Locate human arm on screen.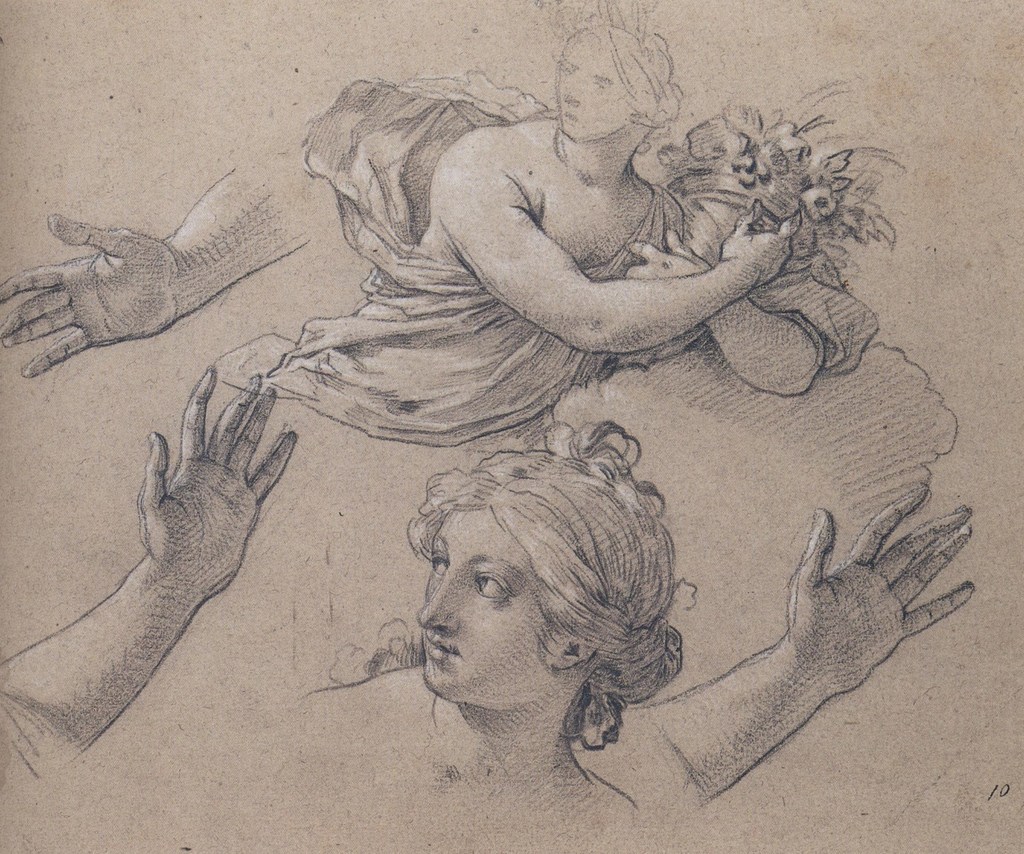
On screen at detection(445, 174, 792, 352).
